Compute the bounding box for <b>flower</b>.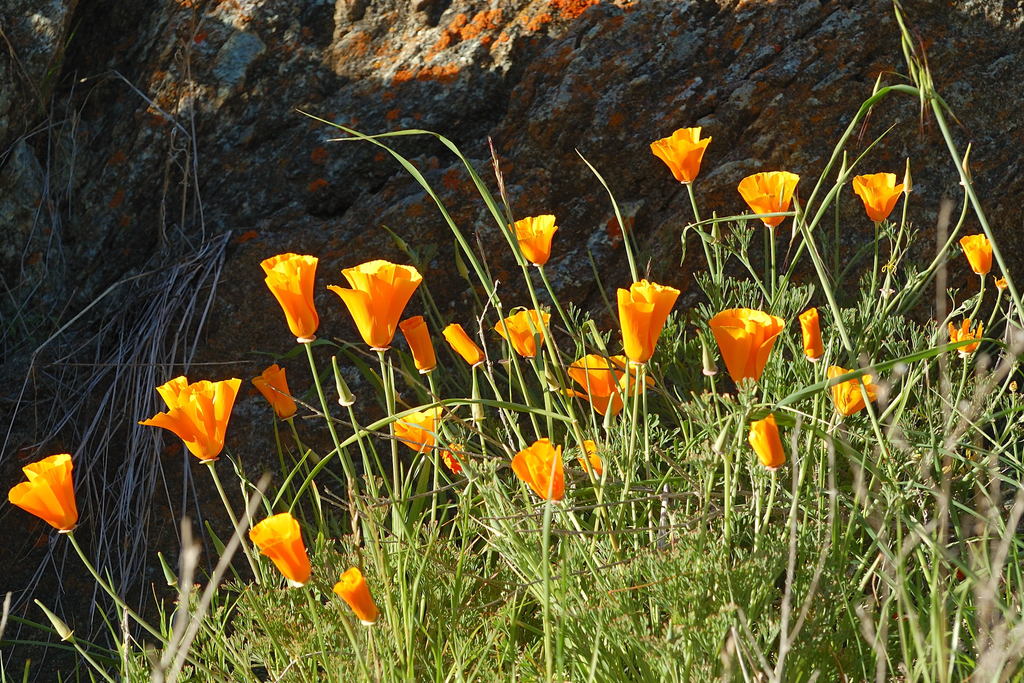
[left=582, top=440, right=608, bottom=479].
